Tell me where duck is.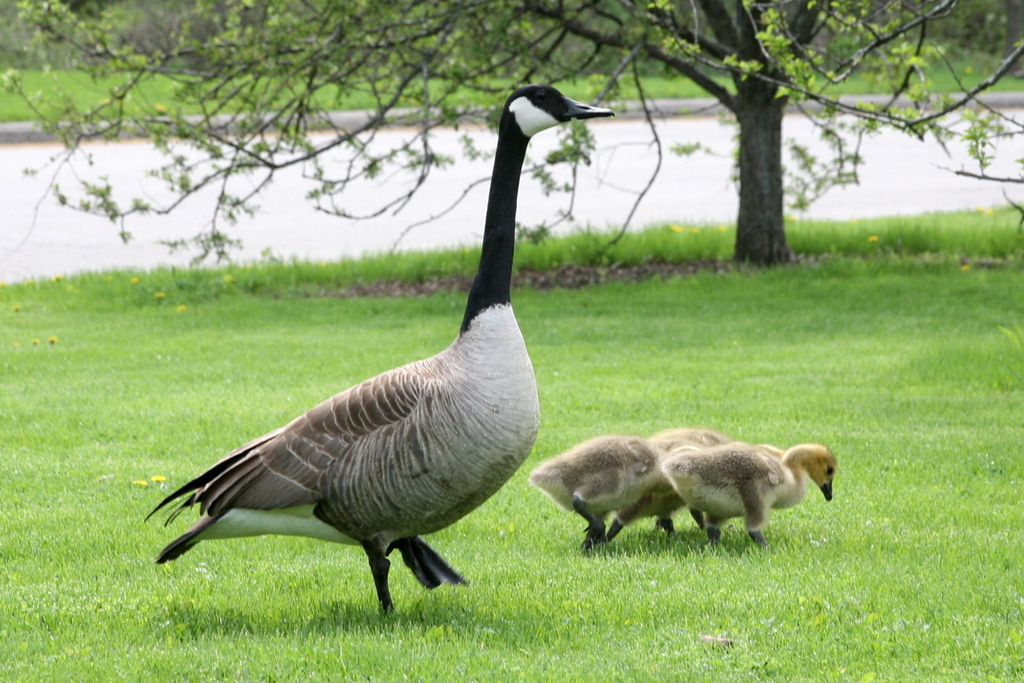
duck is at bbox=[139, 73, 621, 642].
